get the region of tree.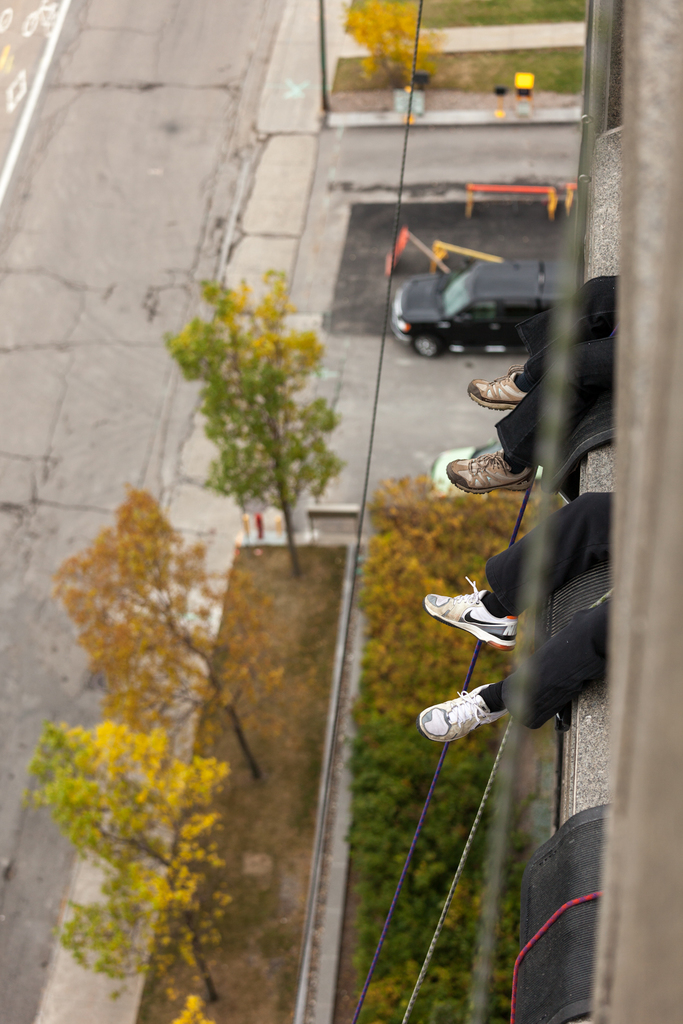
bbox(20, 711, 227, 1000).
